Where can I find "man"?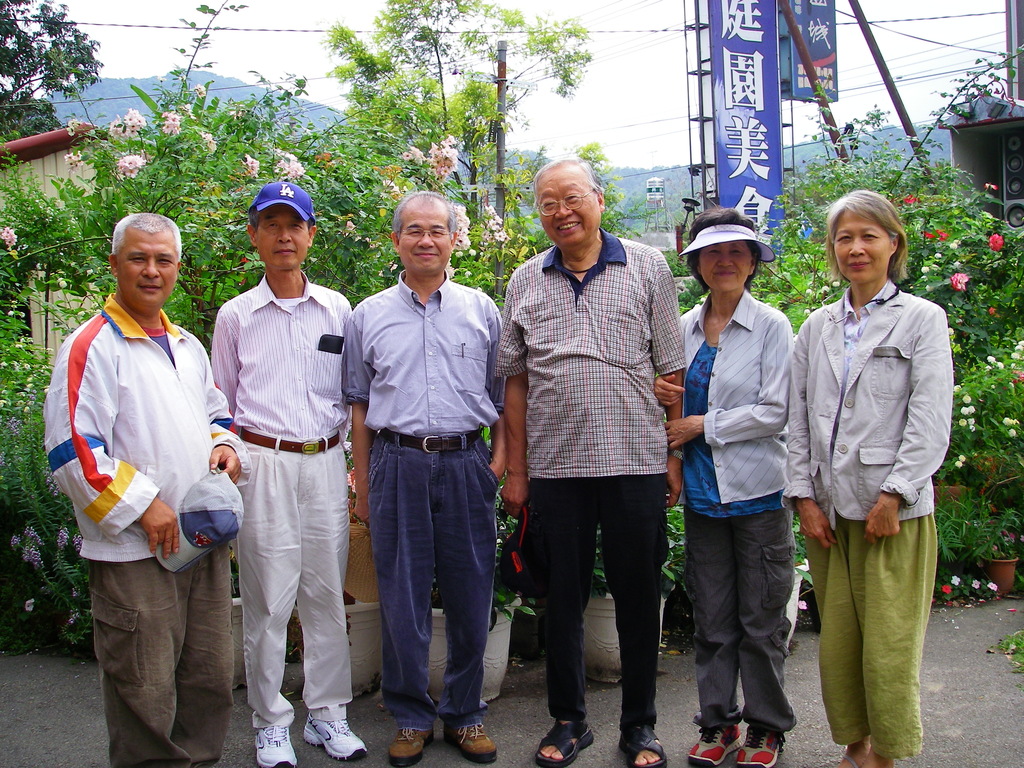
You can find it at 42/211/252/767.
